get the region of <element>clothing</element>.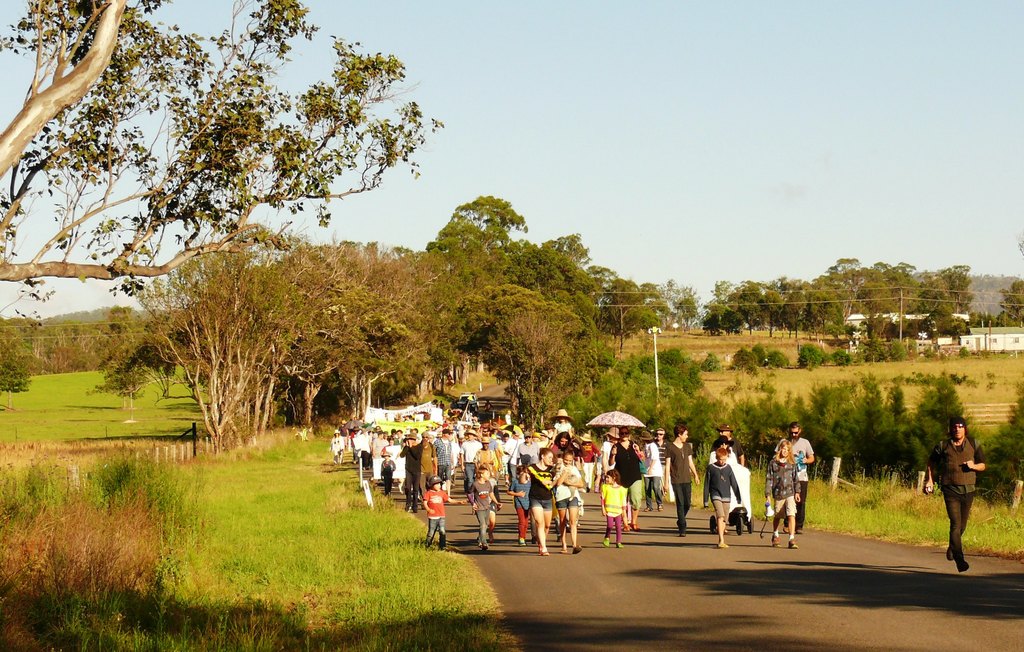
x1=704 y1=461 x2=743 y2=519.
